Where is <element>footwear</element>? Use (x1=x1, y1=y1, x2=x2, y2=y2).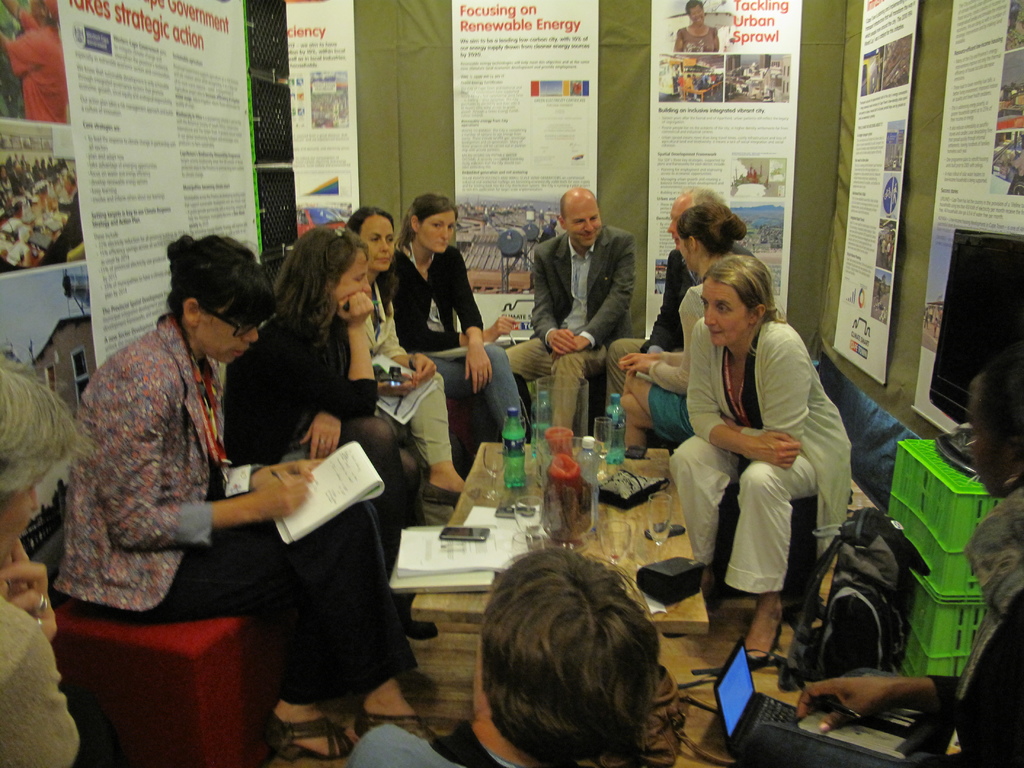
(x1=744, y1=623, x2=781, y2=666).
